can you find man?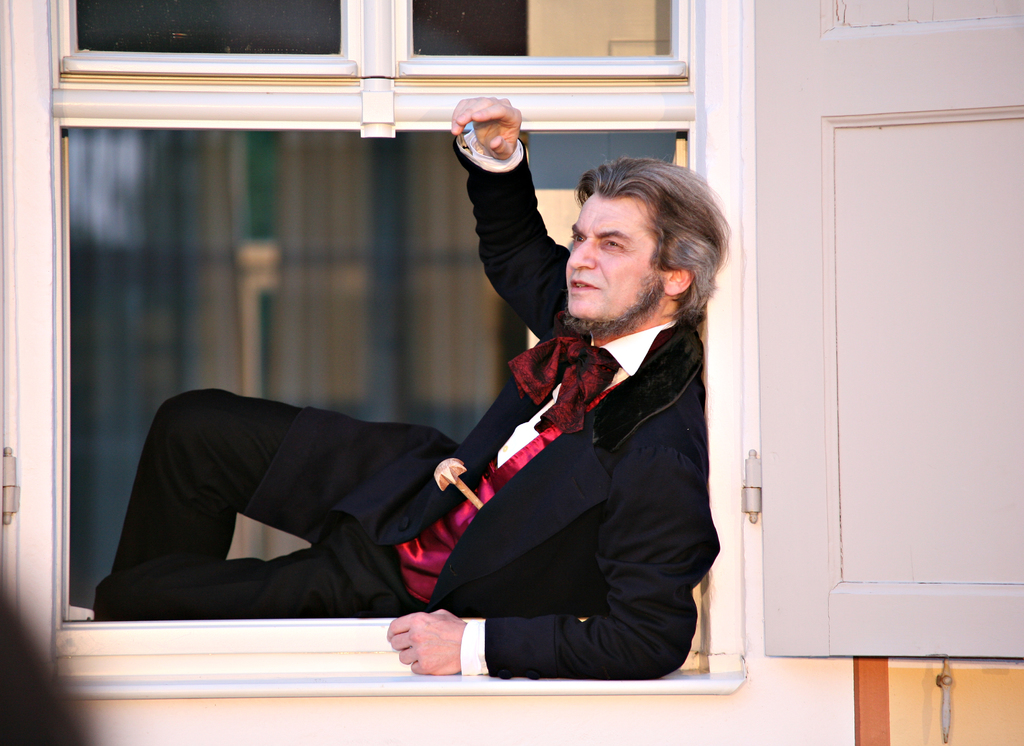
Yes, bounding box: box(85, 96, 737, 687).
